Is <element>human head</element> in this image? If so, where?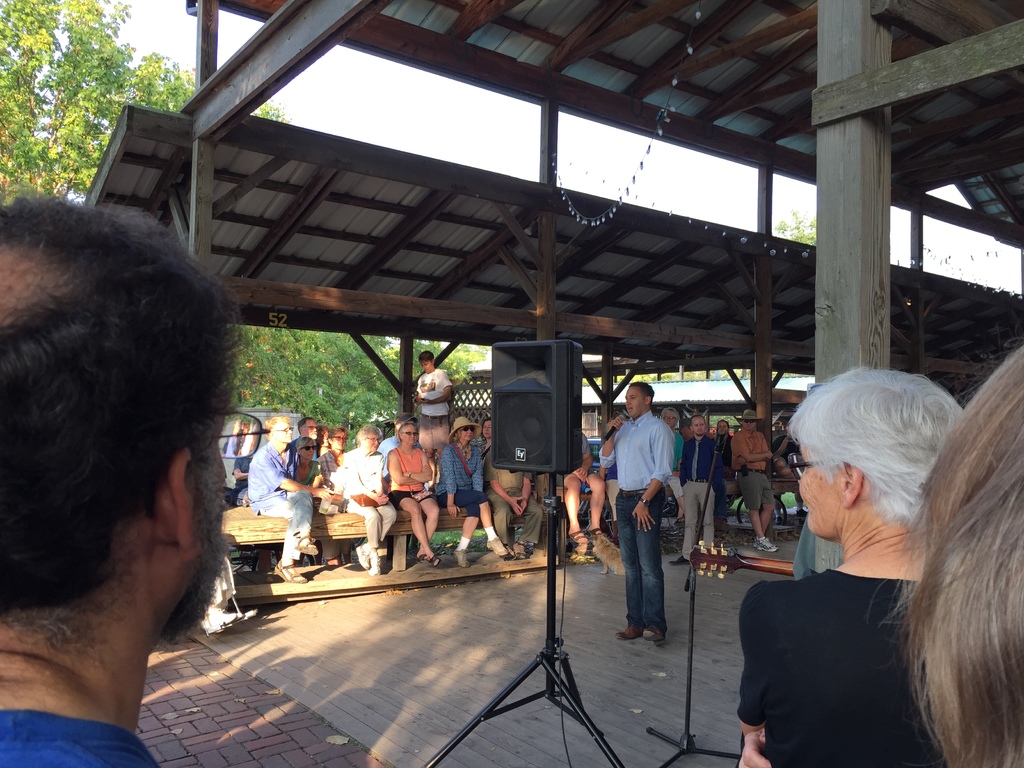
Yes, at [left=939, top=346, right=1023, bottom=767].
